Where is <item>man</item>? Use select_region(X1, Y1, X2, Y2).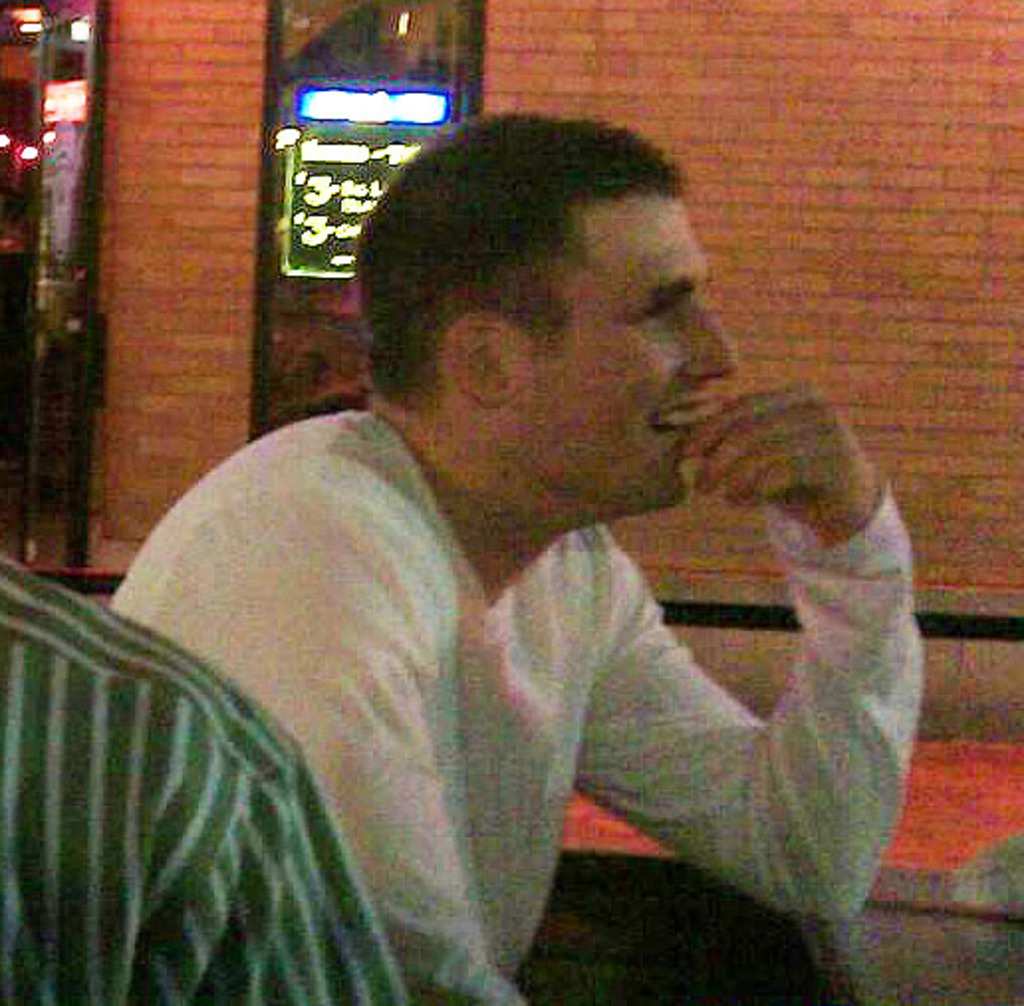
select_region(0, 552, 403, 1004).
